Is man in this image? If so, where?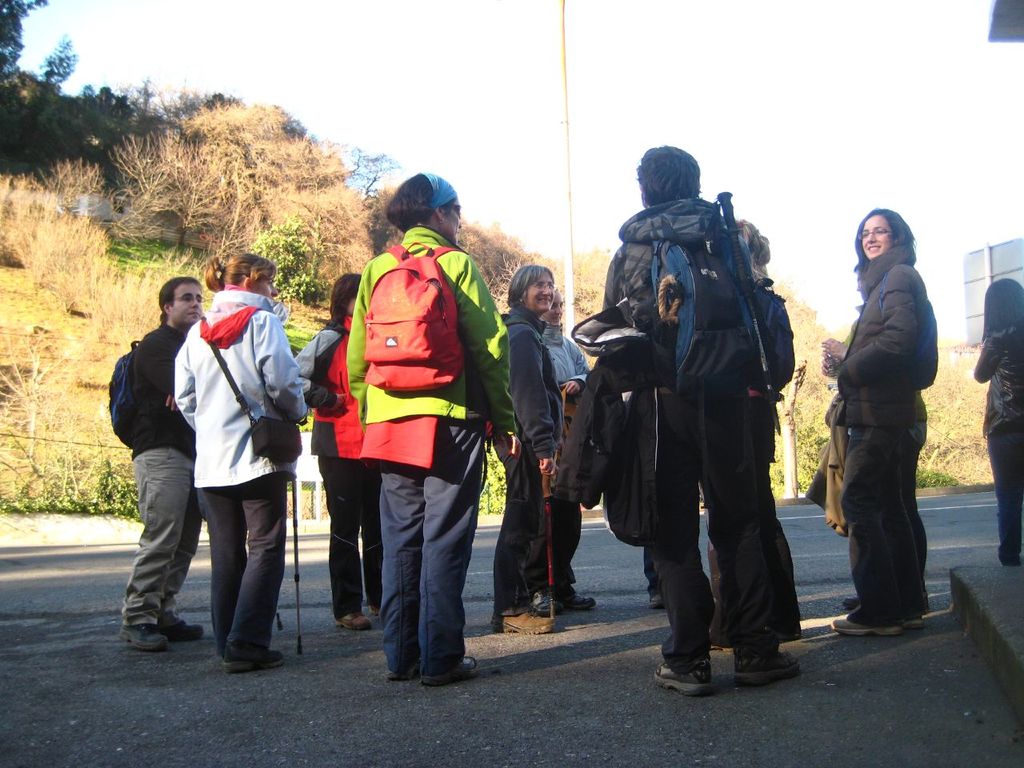
Yes, at l=582, t=172, r=803, b=686.
